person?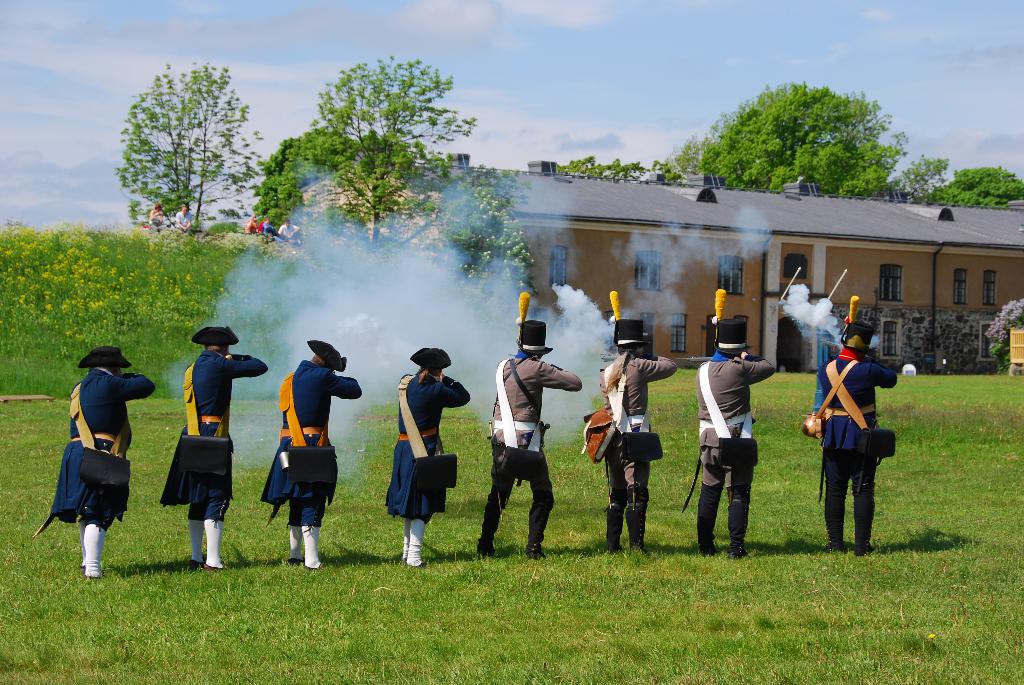
[147, 200, 169, 237]
